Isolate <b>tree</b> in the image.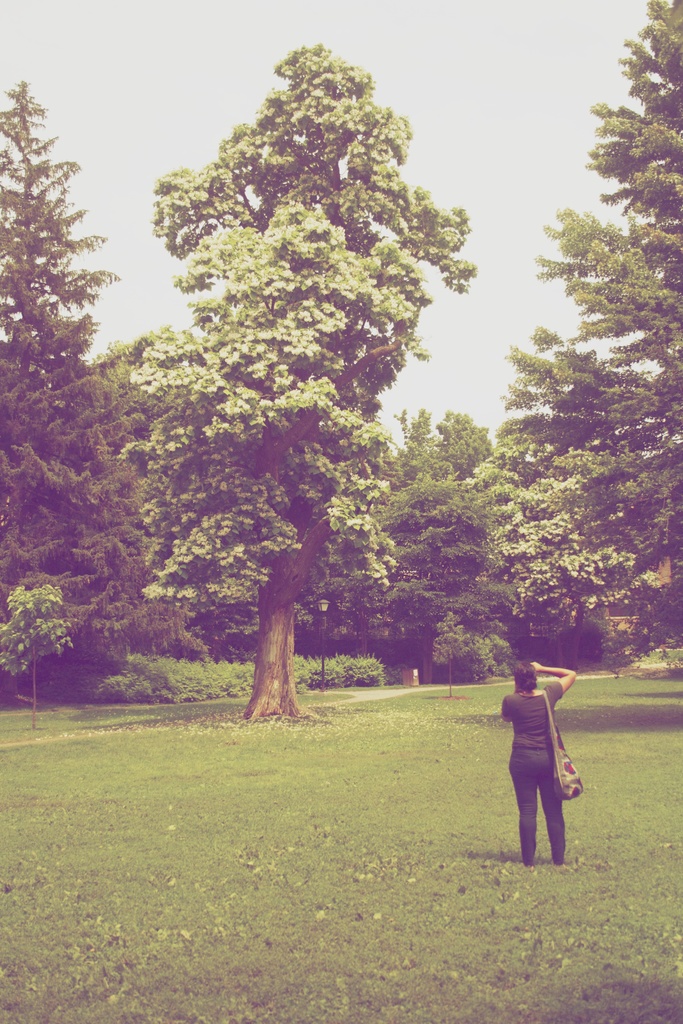
Isolated region: (x1=103, y1=9, x2=500, y2=720).
